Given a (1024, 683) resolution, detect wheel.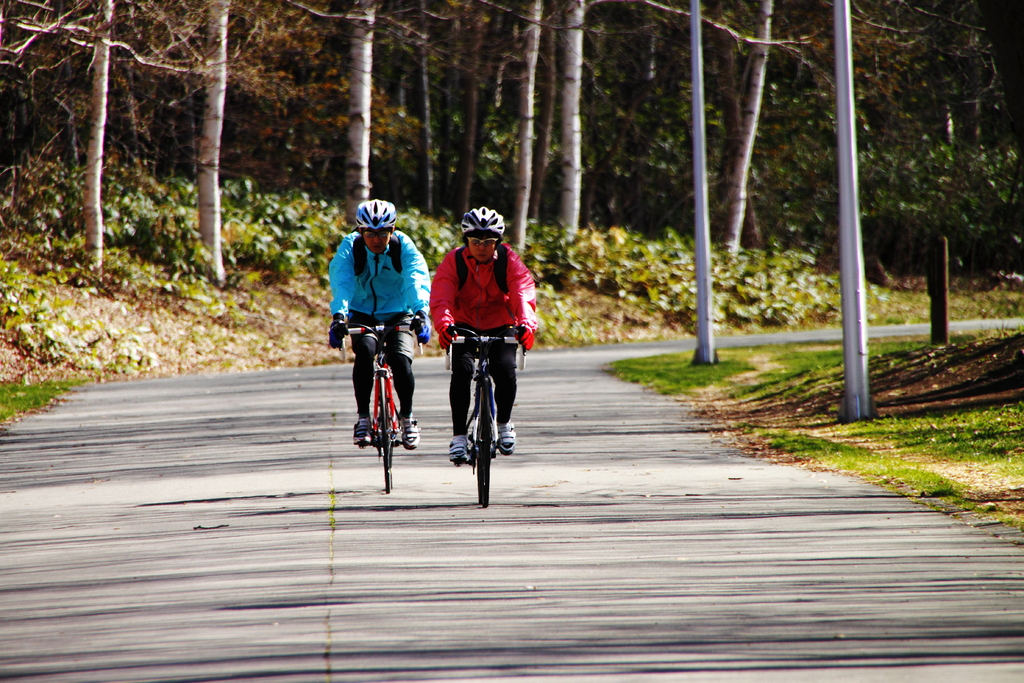
479 377 486 502.
